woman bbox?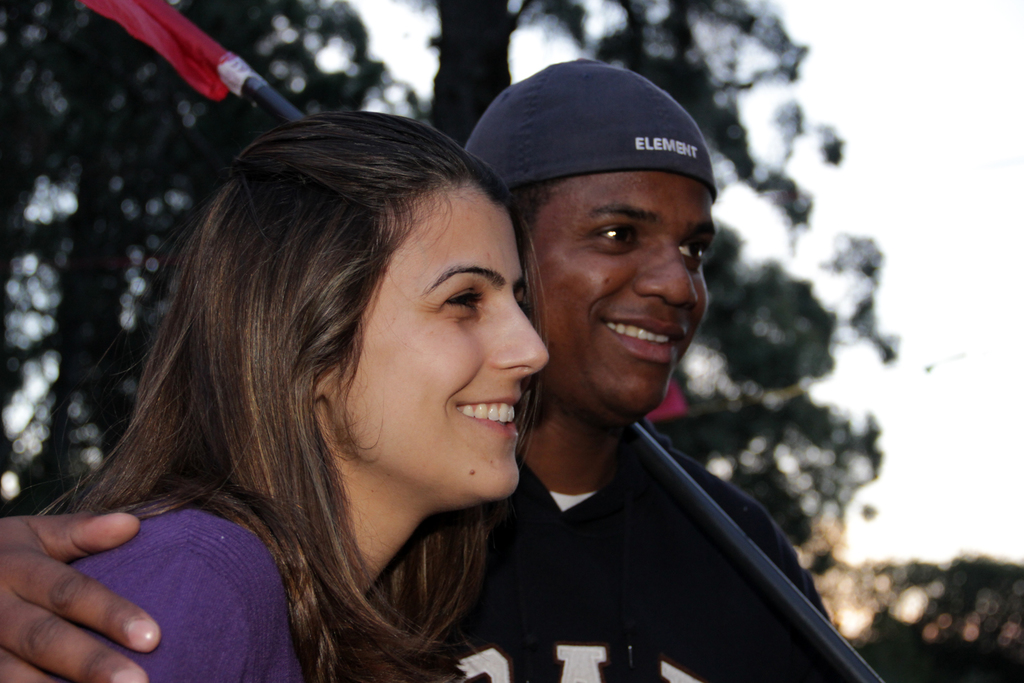
l=46, t=94, r=596, b=682
